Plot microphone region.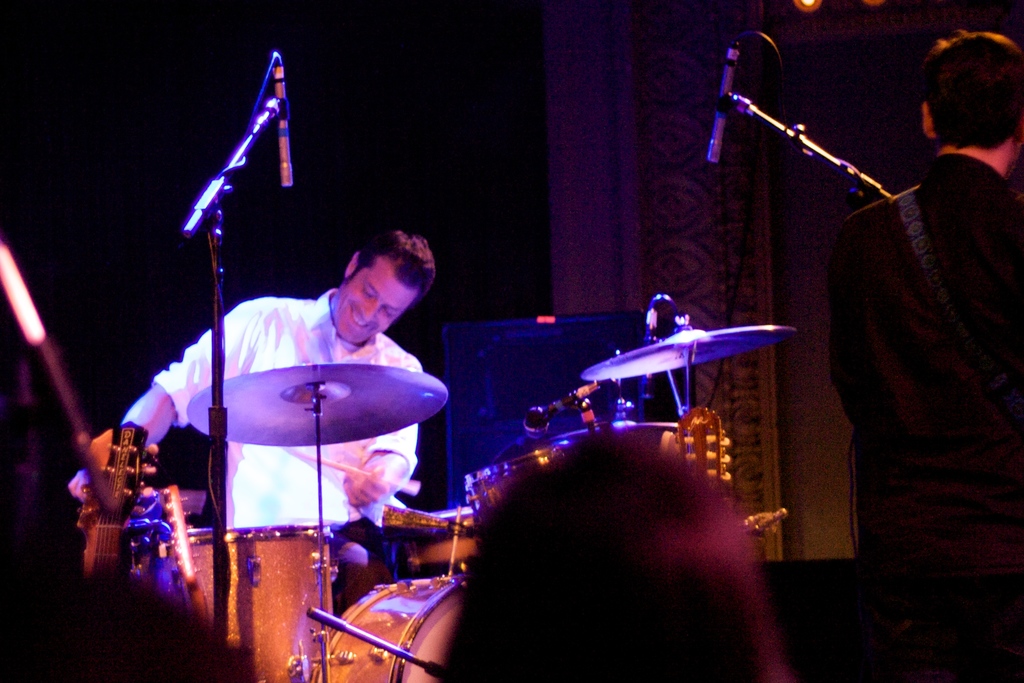
Plotted at [left=704, top=37, right=742, bottom=161].
